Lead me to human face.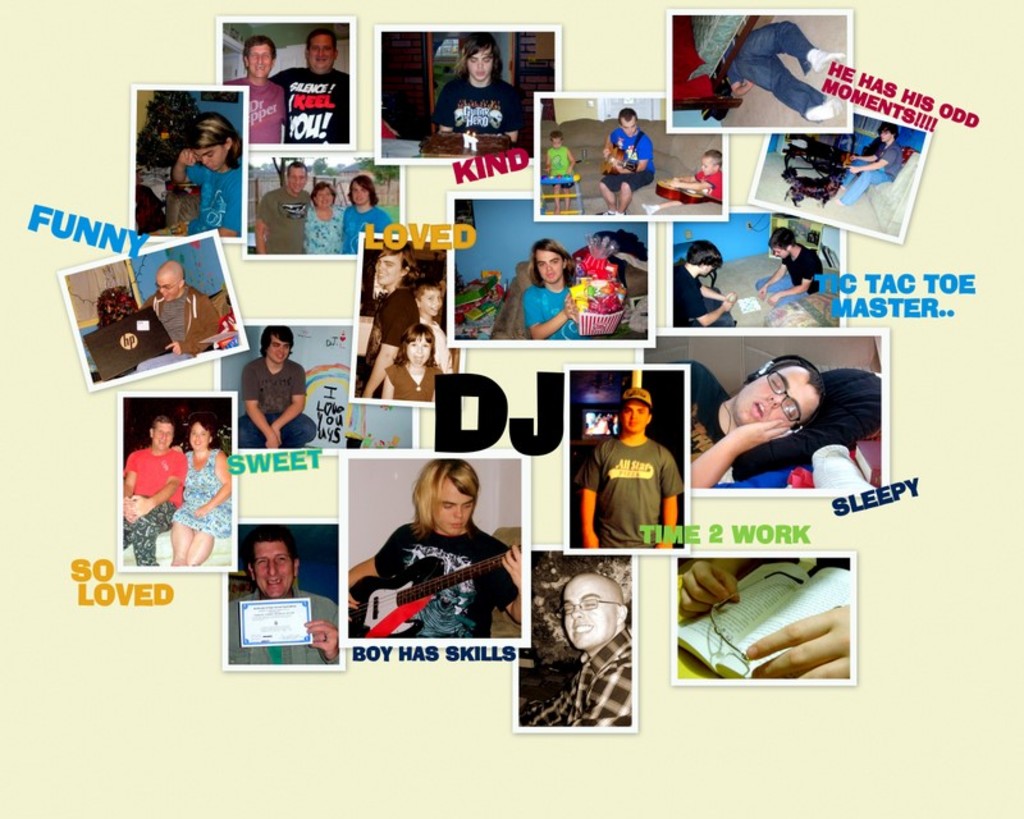
Lead to 189/424/210/449.
